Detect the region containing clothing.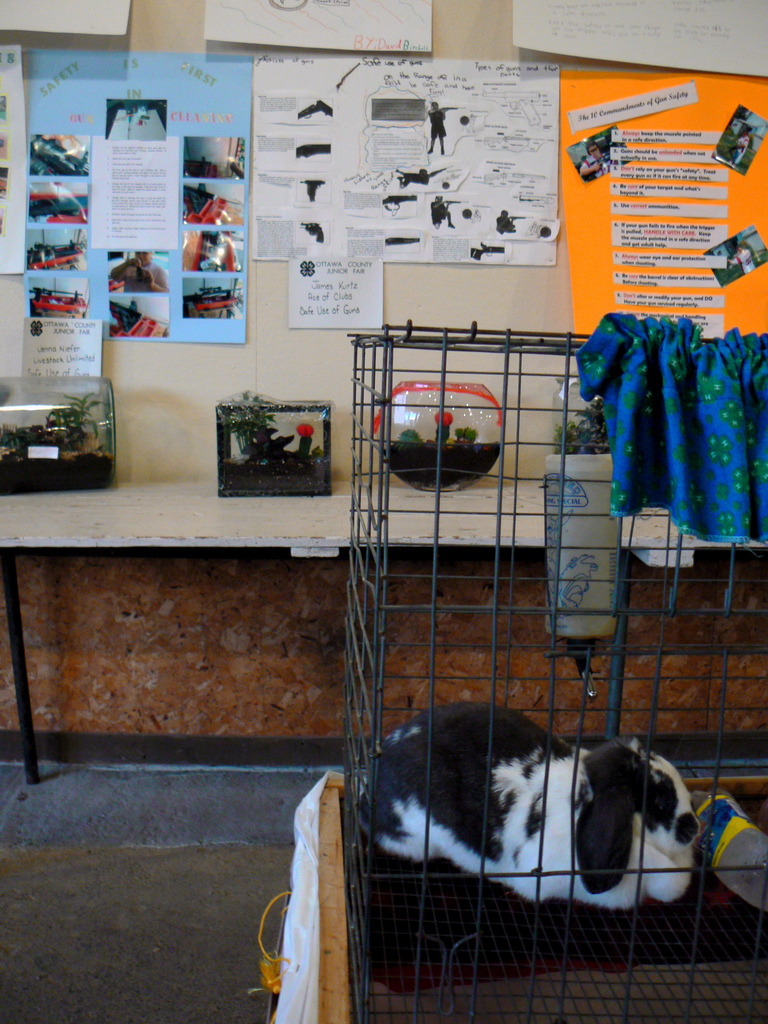
<box>580,147,614,180</box>.
